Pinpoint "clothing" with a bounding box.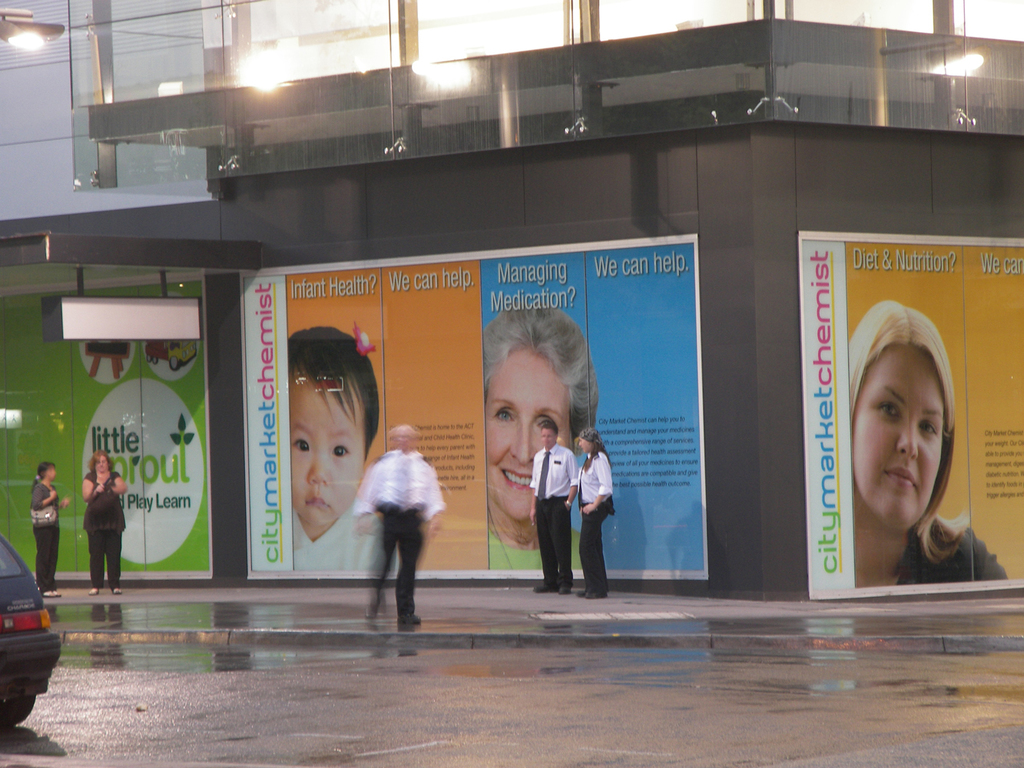
{"x1": 577, "y1": 448, "x2": 613, "y2": 593}.
